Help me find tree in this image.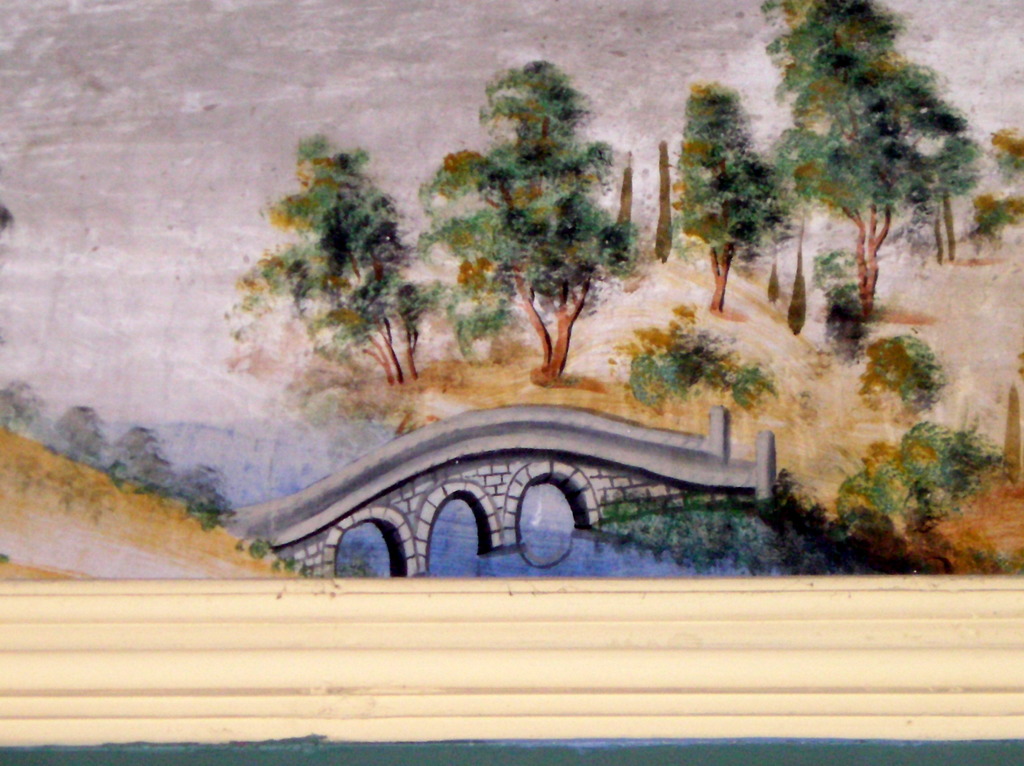
Found it: crop(407, 26, 642, 395).
